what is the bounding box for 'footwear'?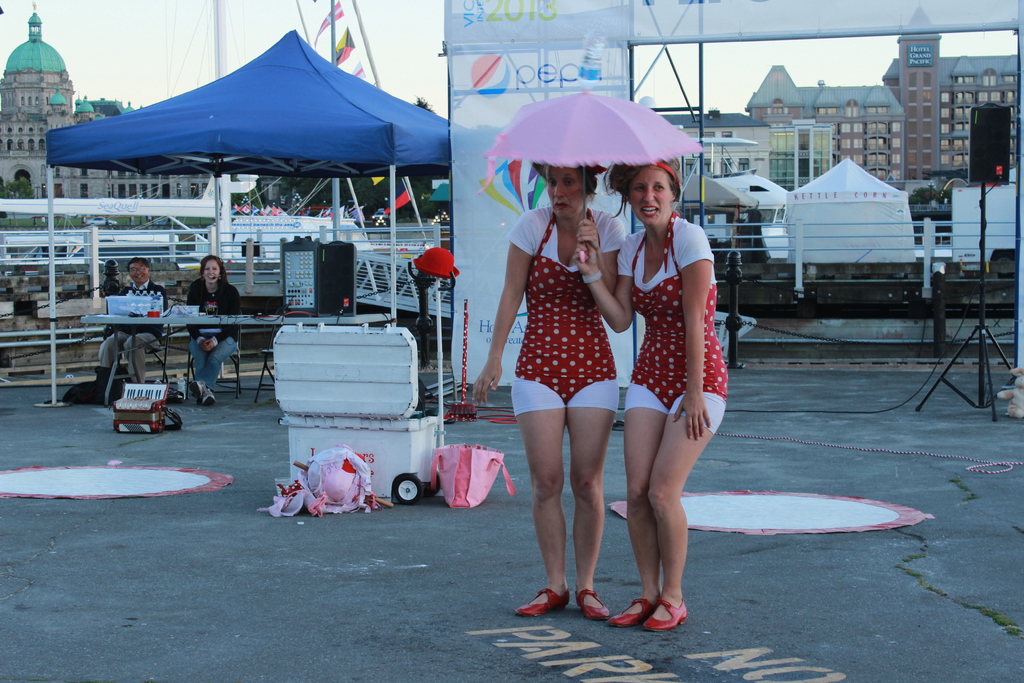
<box>575,592,612,618</box>.
